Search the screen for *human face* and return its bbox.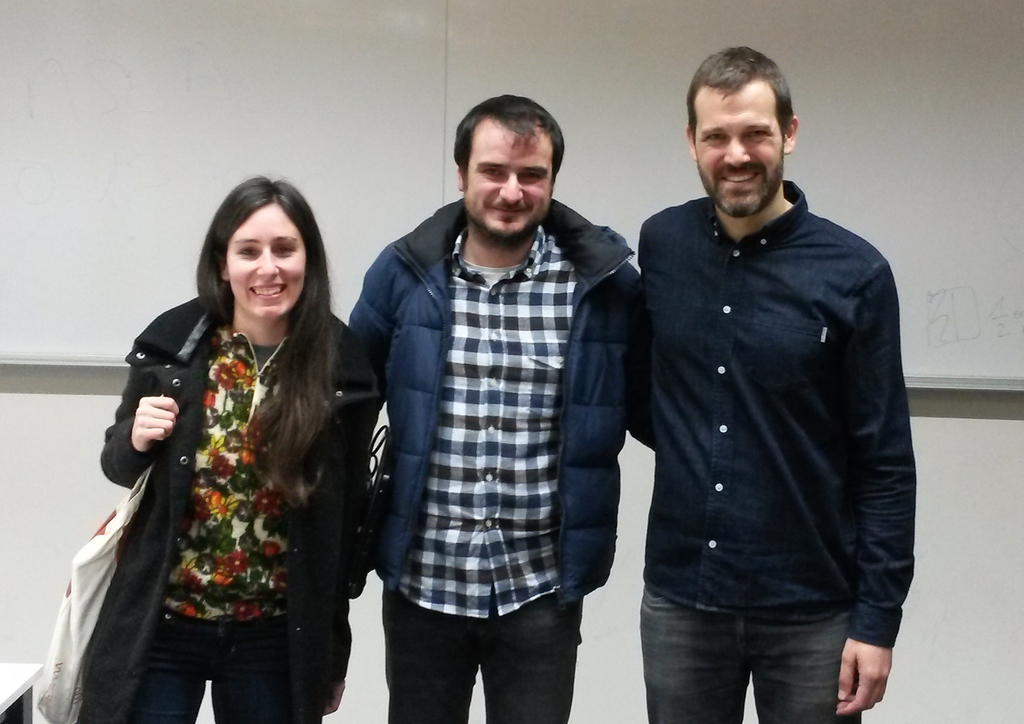
Found: l=227, t=199, r=305, b=318.
